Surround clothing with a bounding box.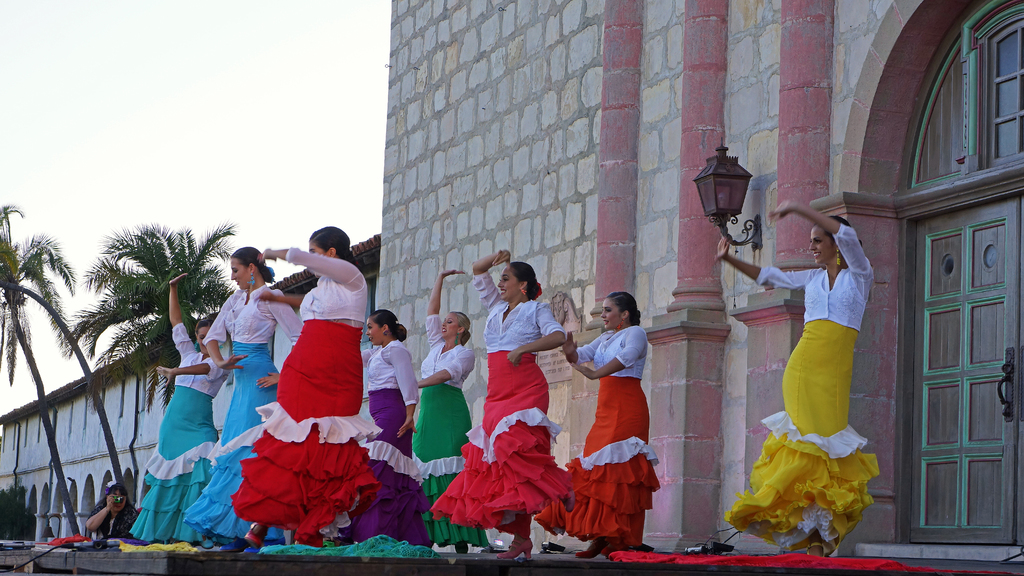
select_region(346, 337, 433, 545).
